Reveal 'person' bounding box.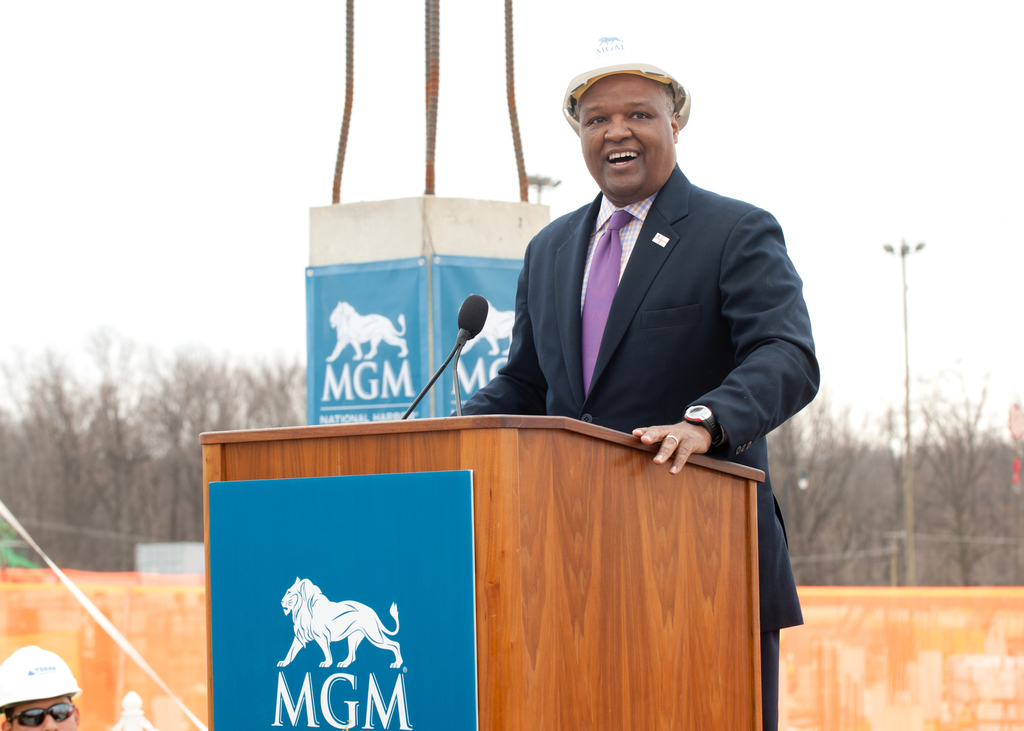
Revealed: [0,642,92,730].
